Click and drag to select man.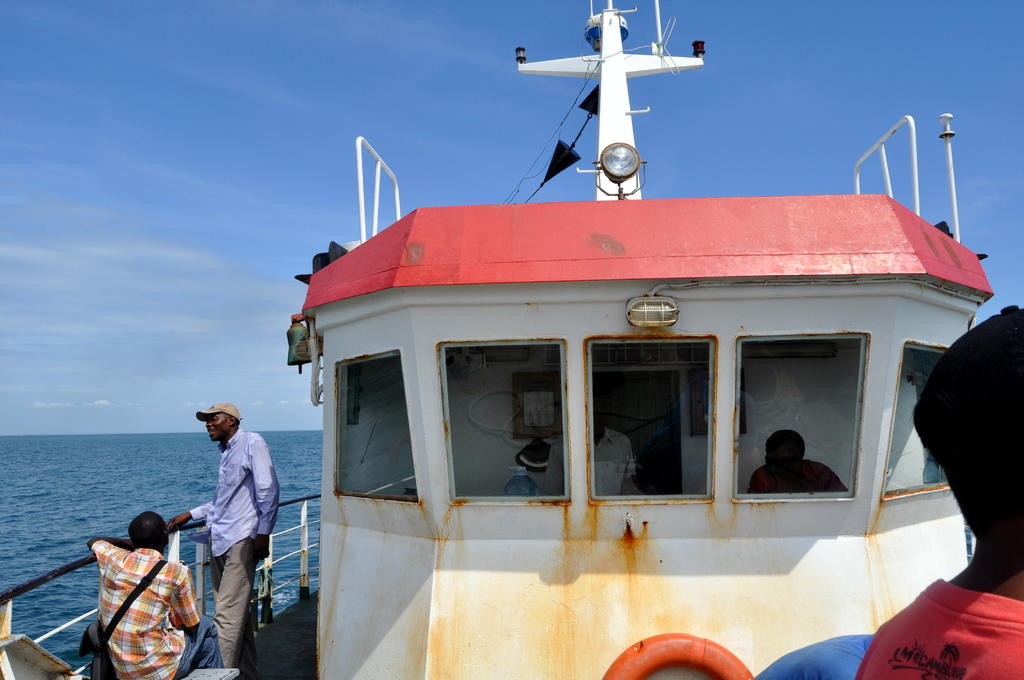
Selection: detection(746, 429, 850, 499).
